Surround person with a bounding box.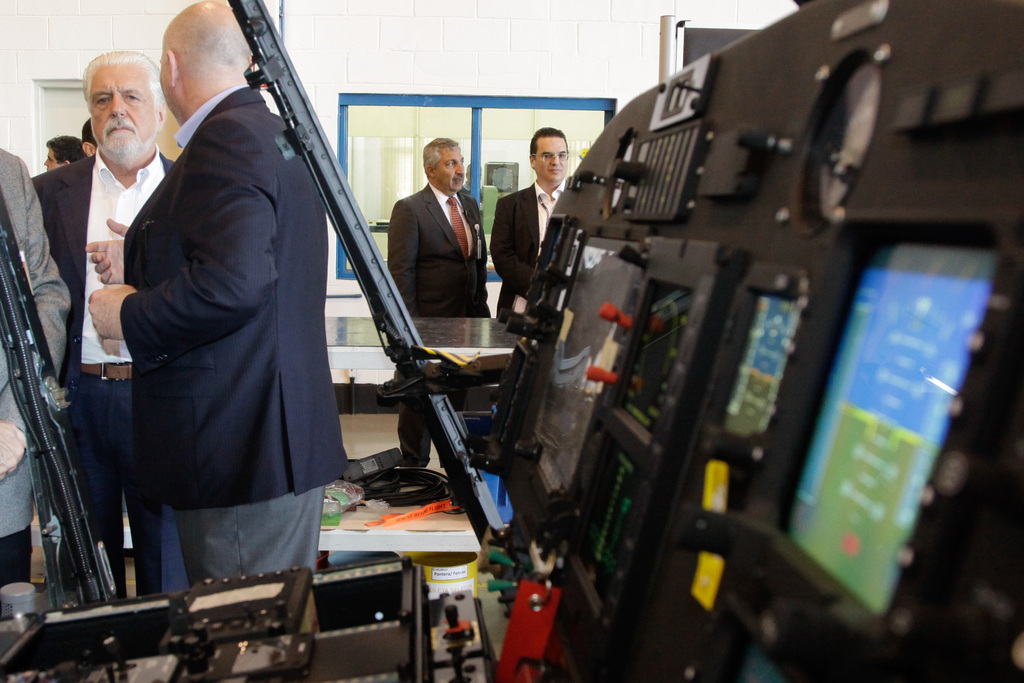
[387,140,496,465].
